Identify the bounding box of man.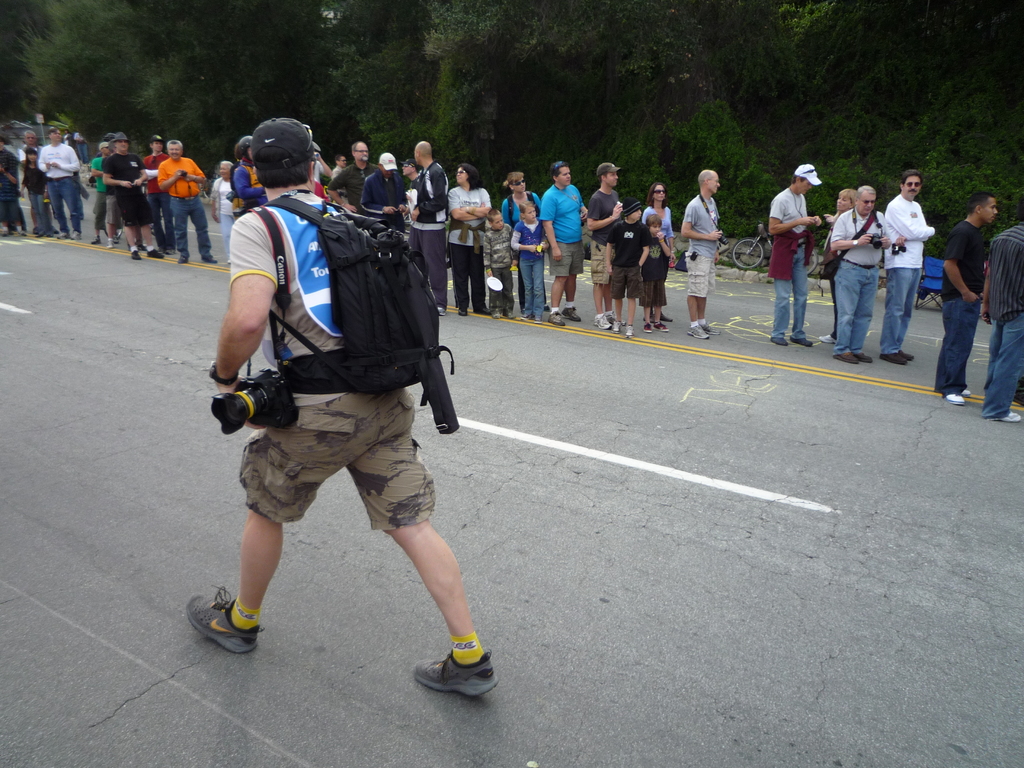
<region>363, 154, 403, 221</region>.
